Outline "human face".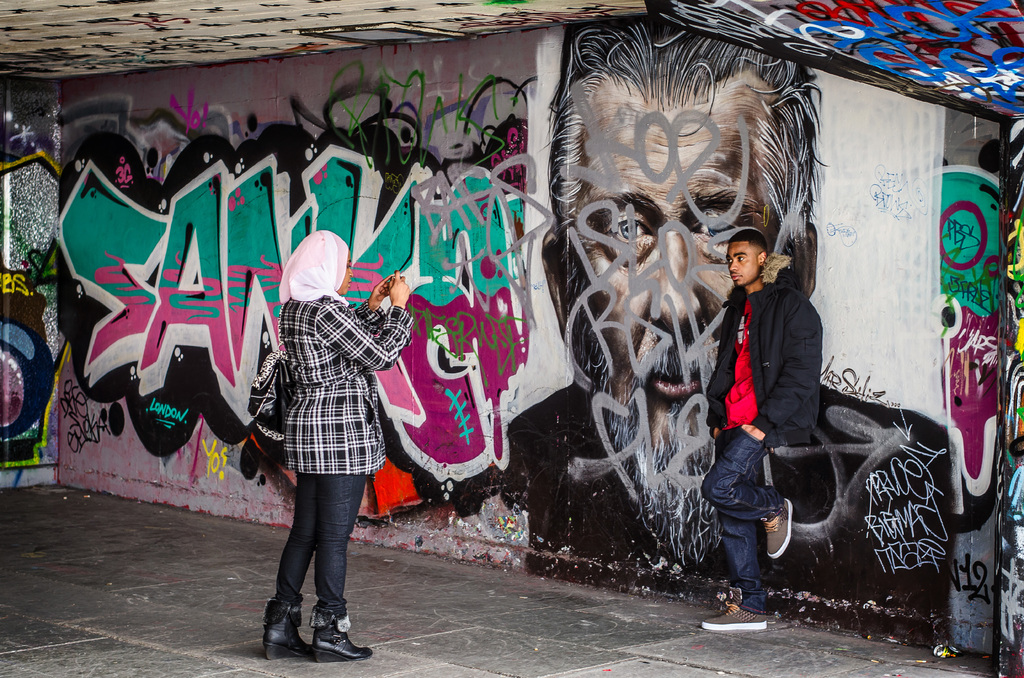
Outline: BBox(725, 243, 758, 286).
